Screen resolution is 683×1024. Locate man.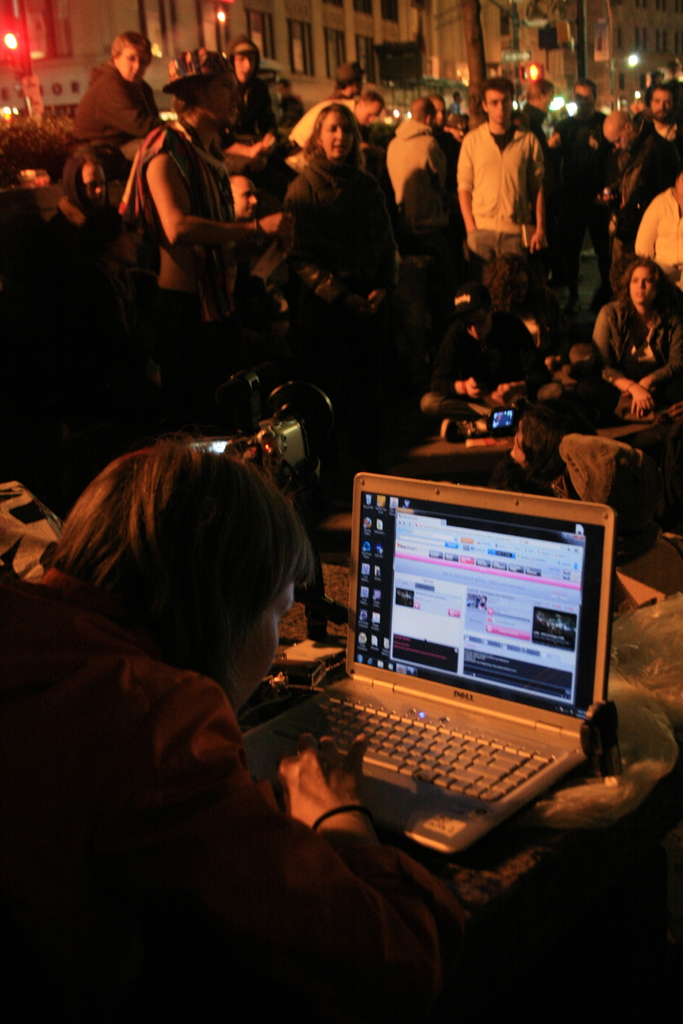
bbox=(231, 168, 260, 225).
